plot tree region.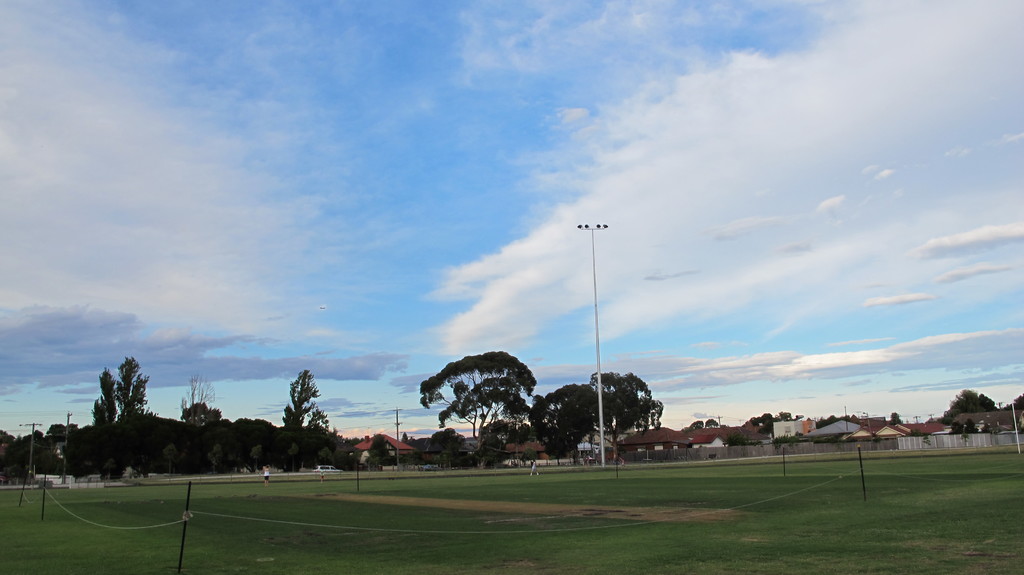
Plotted at [111, 355, 157, 418].
